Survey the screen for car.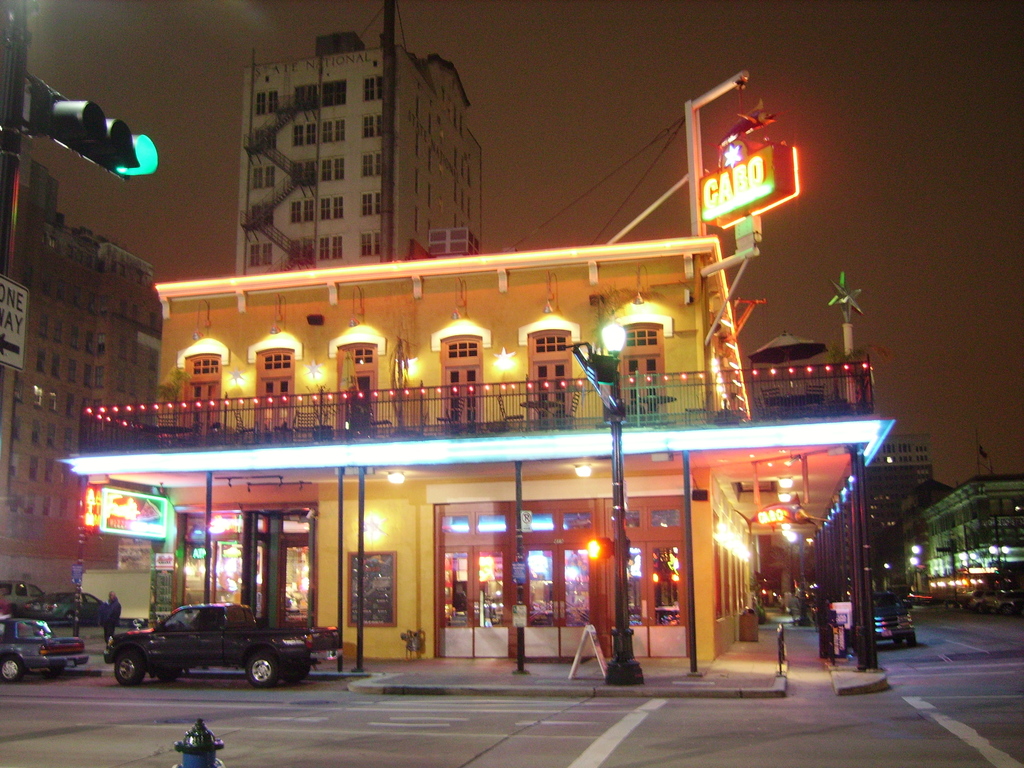
Survey found: left=0, top=617, right=91, bottom=680.
